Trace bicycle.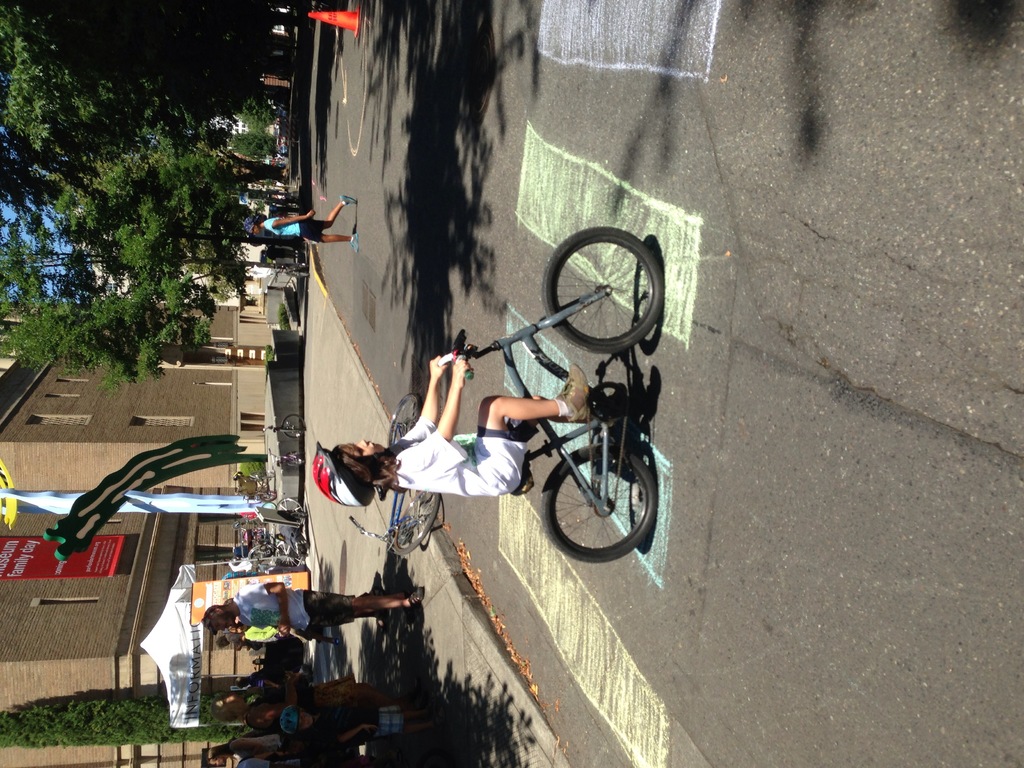
Traced to [x1=266, y1=497, x2=305, y2=569].
